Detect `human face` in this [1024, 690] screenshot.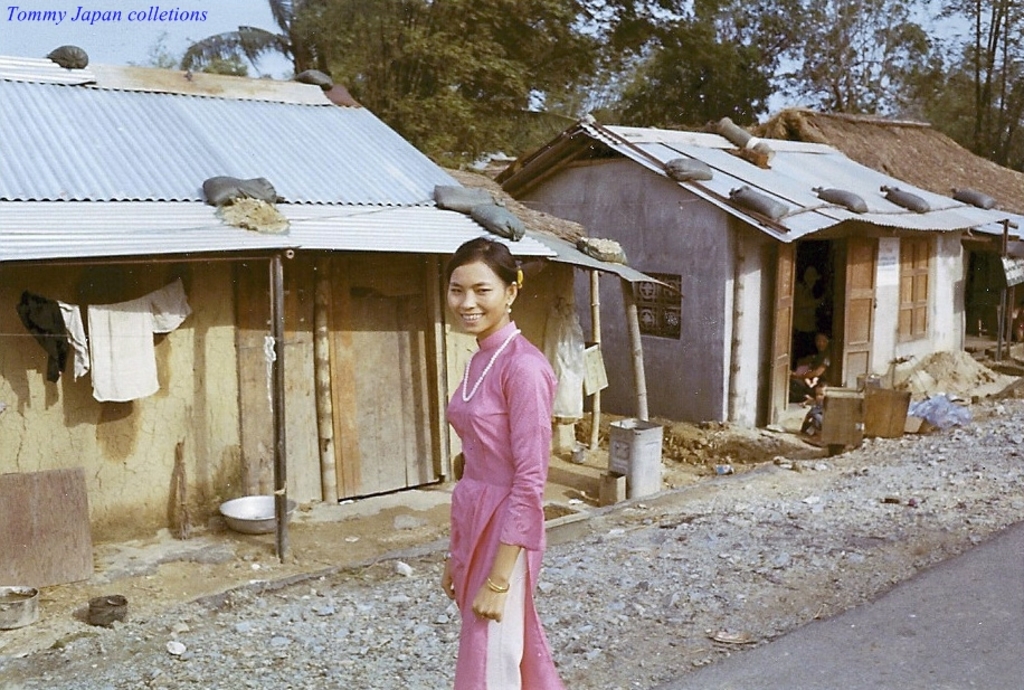
Detection: region(446, 263, 505, 332).
